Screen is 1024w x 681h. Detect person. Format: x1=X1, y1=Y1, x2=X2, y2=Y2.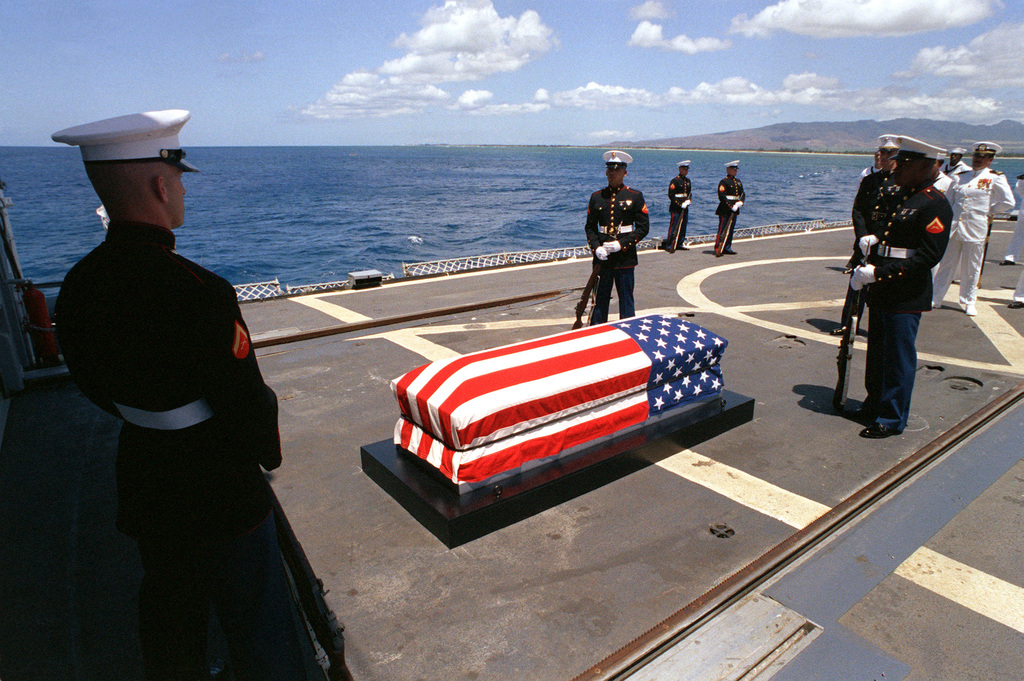
x1=873, y1=148, x2=936, y2=426.
